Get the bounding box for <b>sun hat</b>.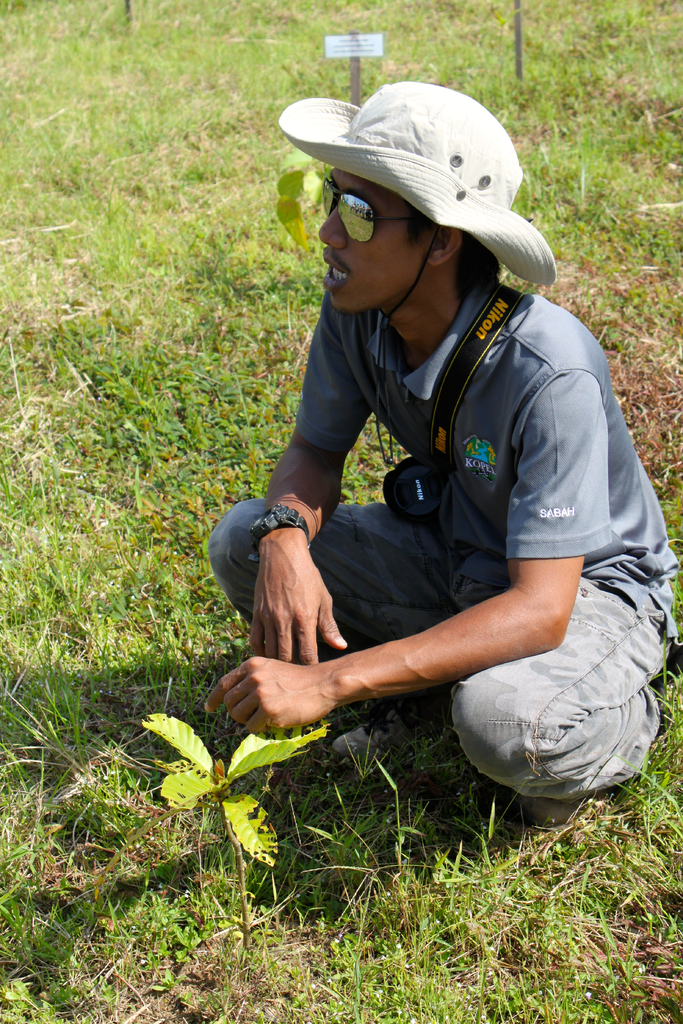
[left=277, top=73, right=559, bottom=316].
